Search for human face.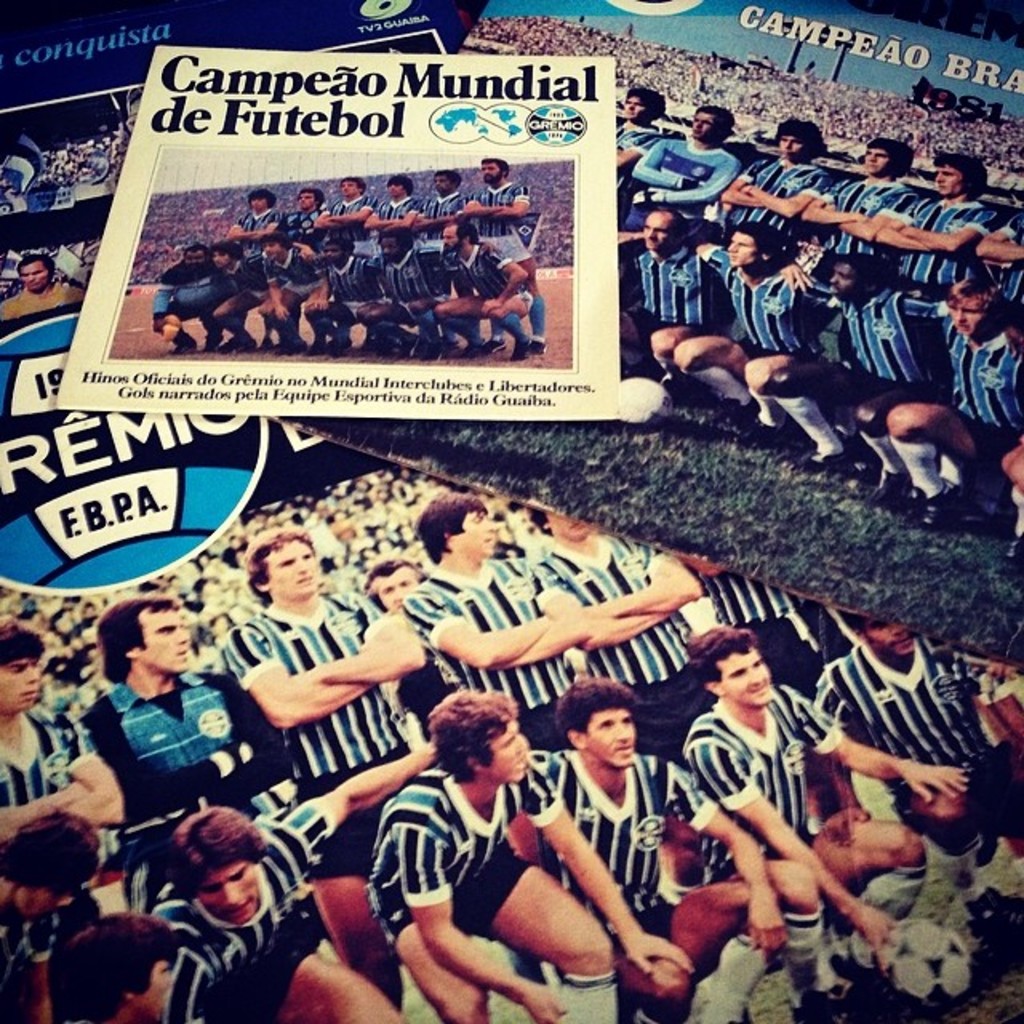
Found at x1=264, y1=547, x2=318, y2=595.
